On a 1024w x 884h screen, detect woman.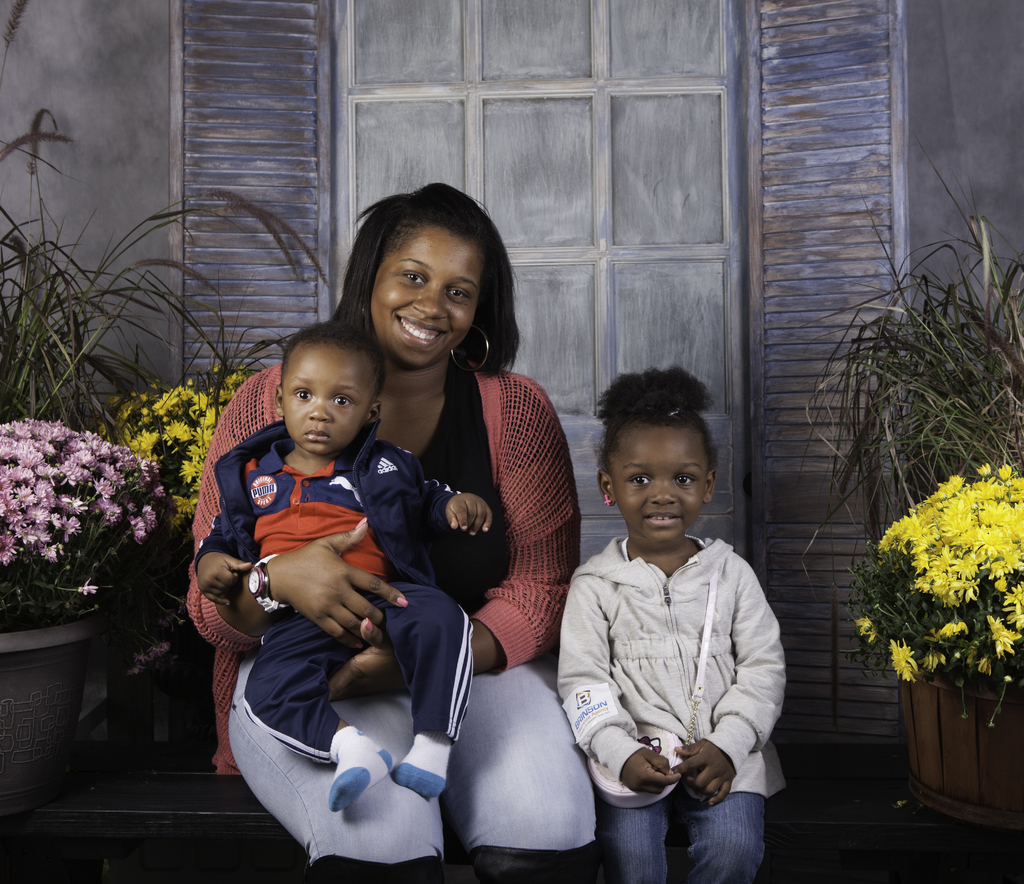
241, 214, 552, 878.
